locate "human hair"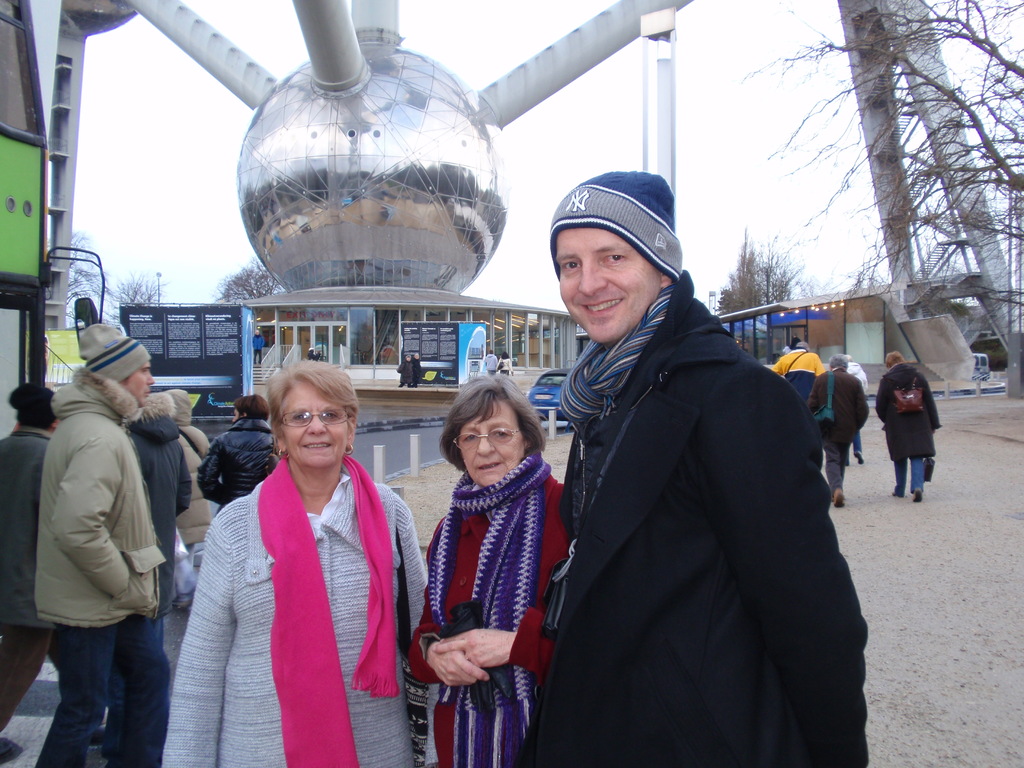
locate(884, 353, 904, 367)
